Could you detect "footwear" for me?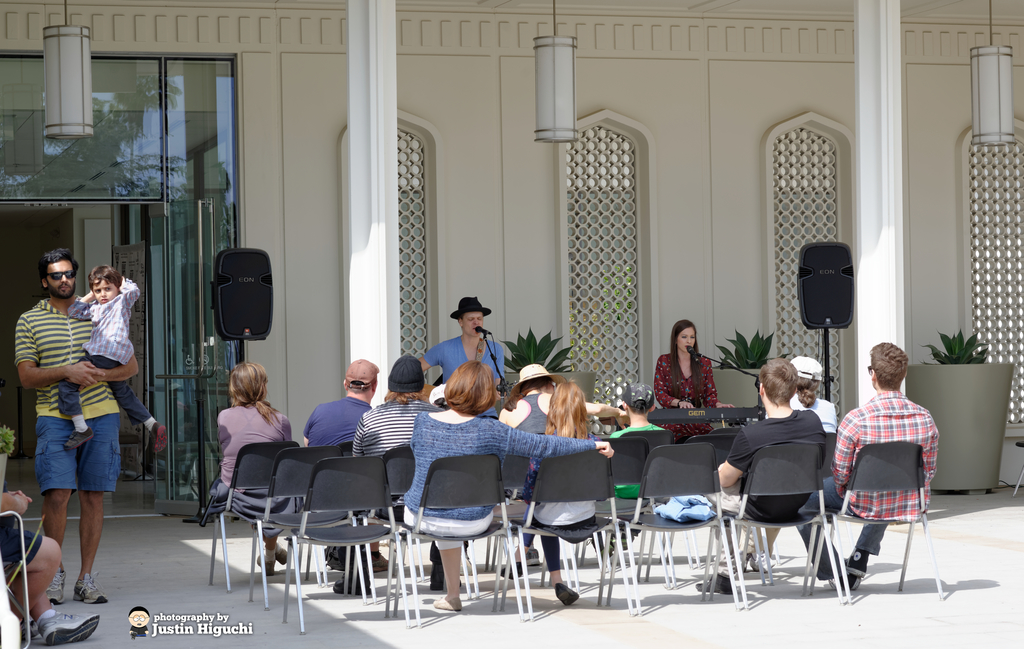
Detection result: 273, 547, 286, 567.
